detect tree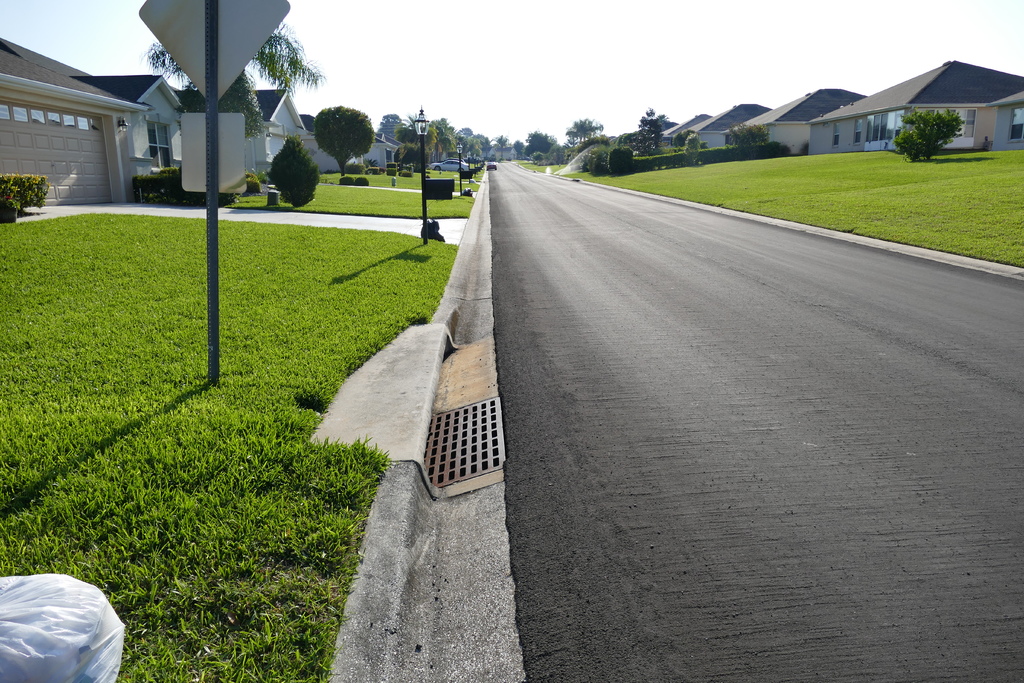
bbox=(631, 110, 661, 156)
